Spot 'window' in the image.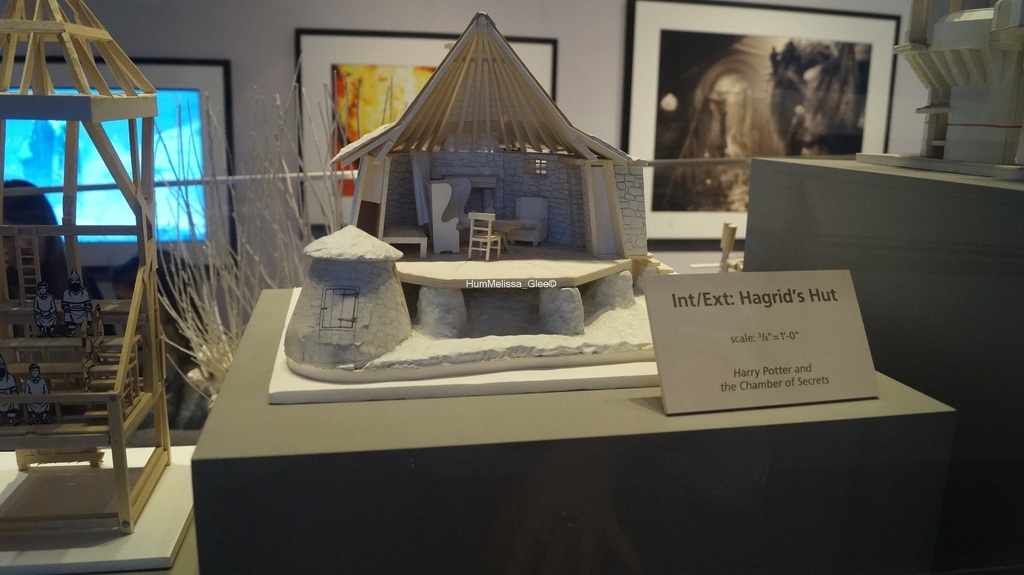
'window' found at Rect(0, 86, 206, 255).
